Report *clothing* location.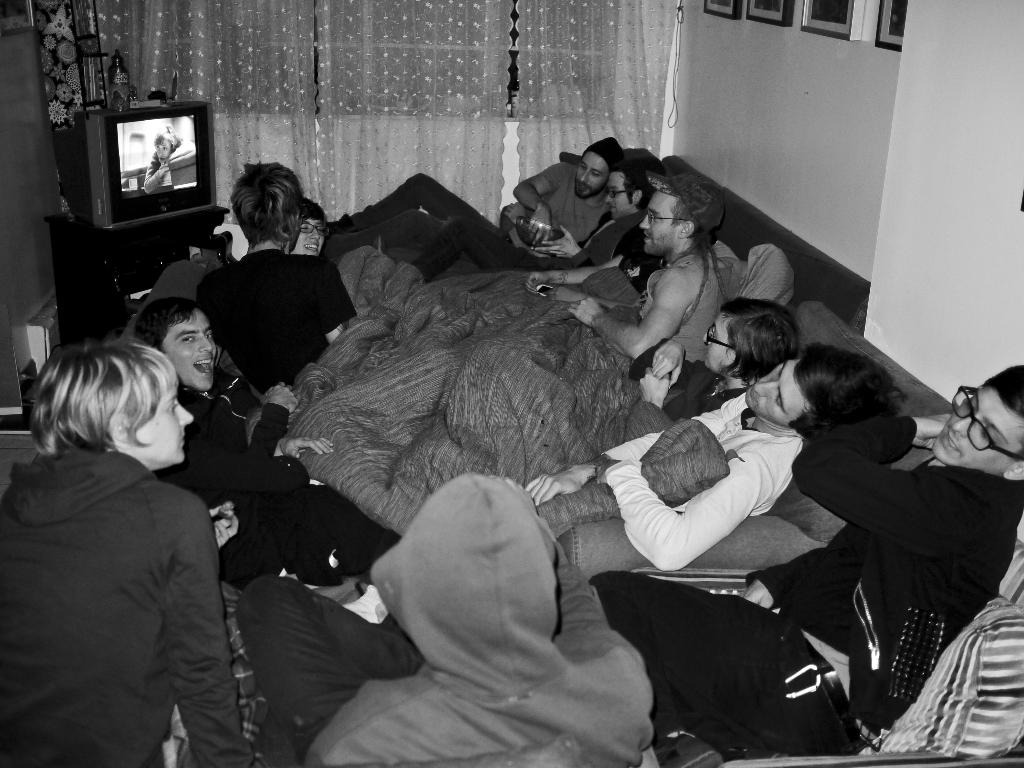
Report: [149,371,404,581].
